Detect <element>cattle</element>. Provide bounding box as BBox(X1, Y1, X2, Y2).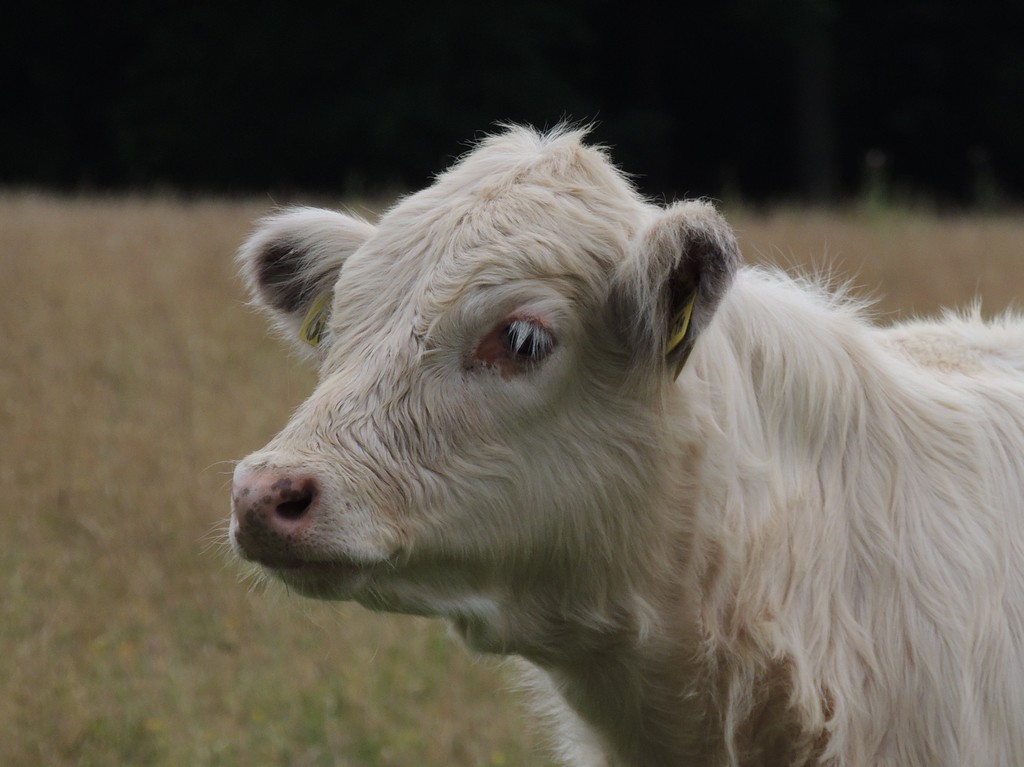
BBox(189, 90, 1023, 756).
